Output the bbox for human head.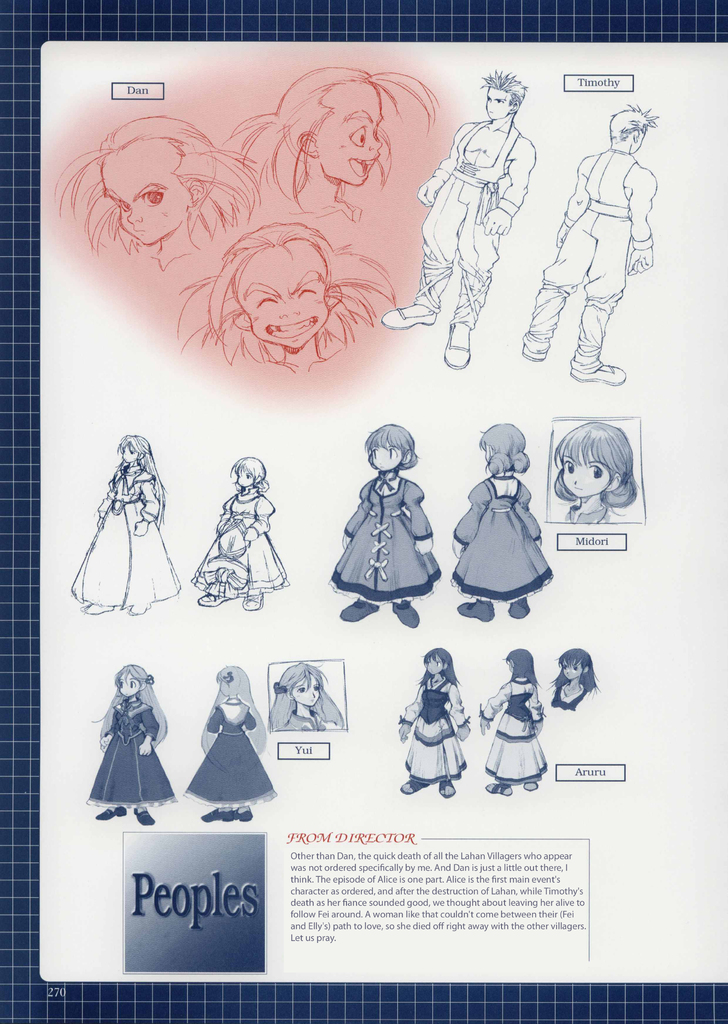
214 664 249 699.
